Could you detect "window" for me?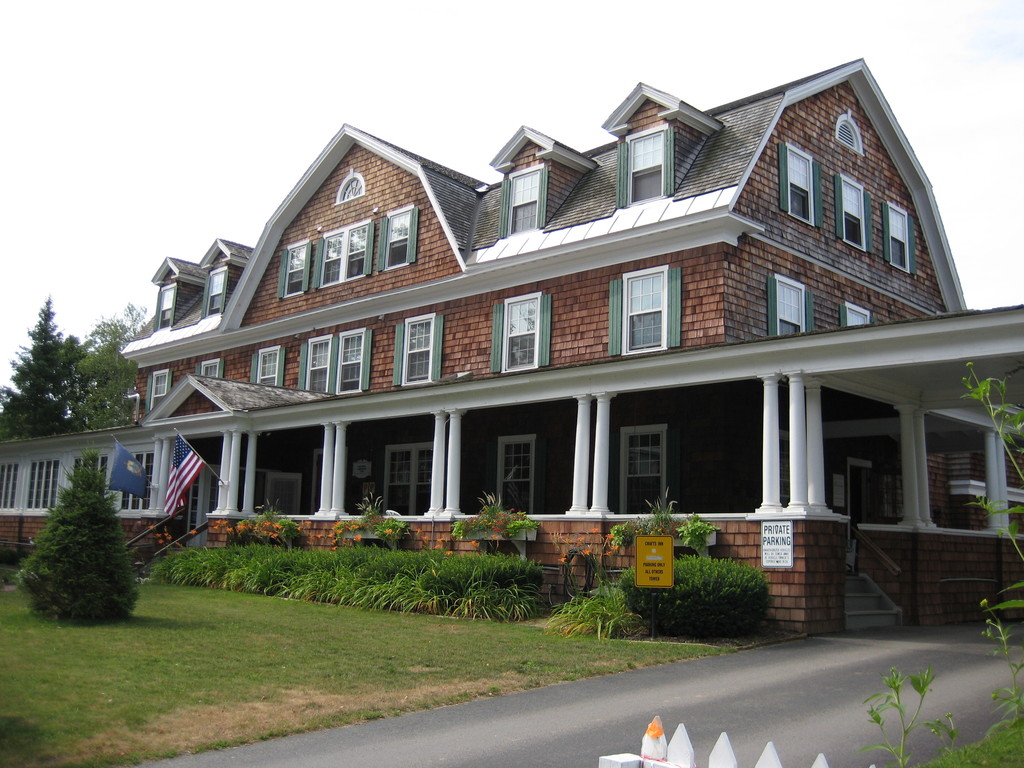
Detection result: (329, 325, 372, 394).
